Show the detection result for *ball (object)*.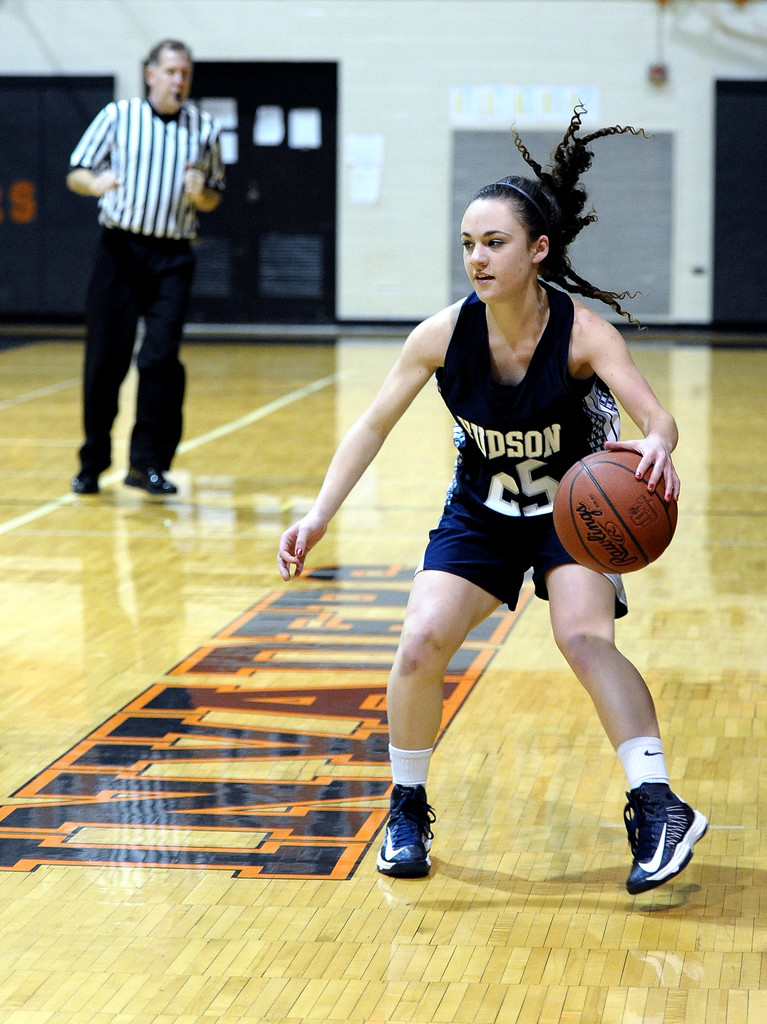
555,449,679,577.
